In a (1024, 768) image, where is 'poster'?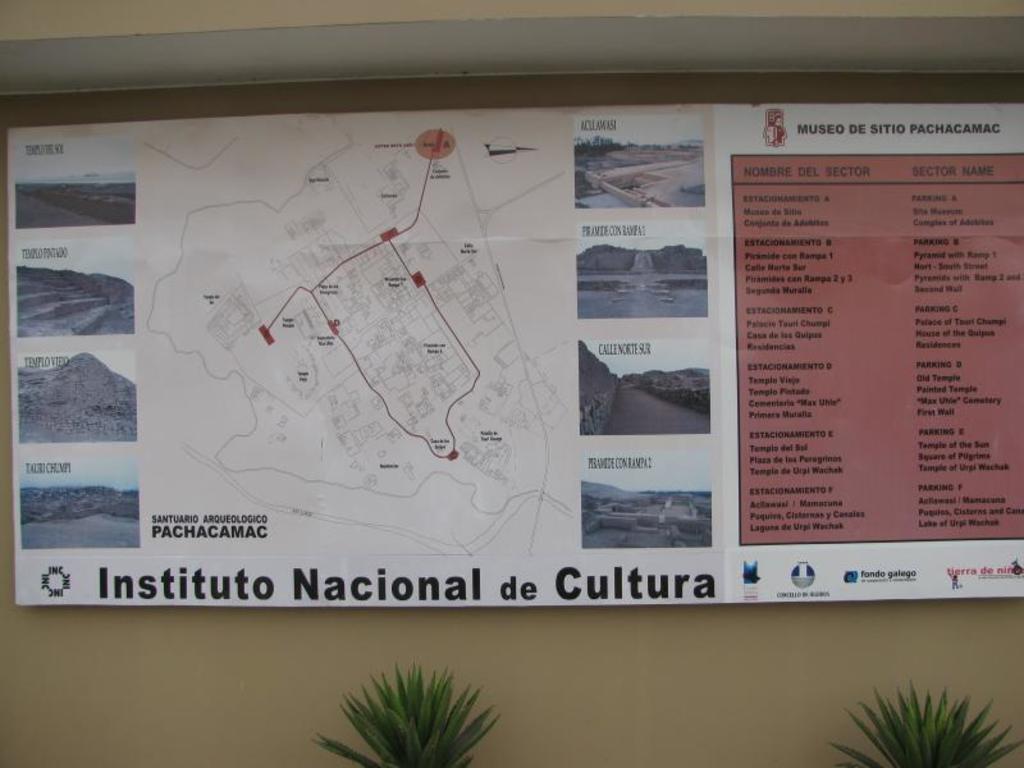
<bbox>8, 106, 1021, 608</bbox>.
